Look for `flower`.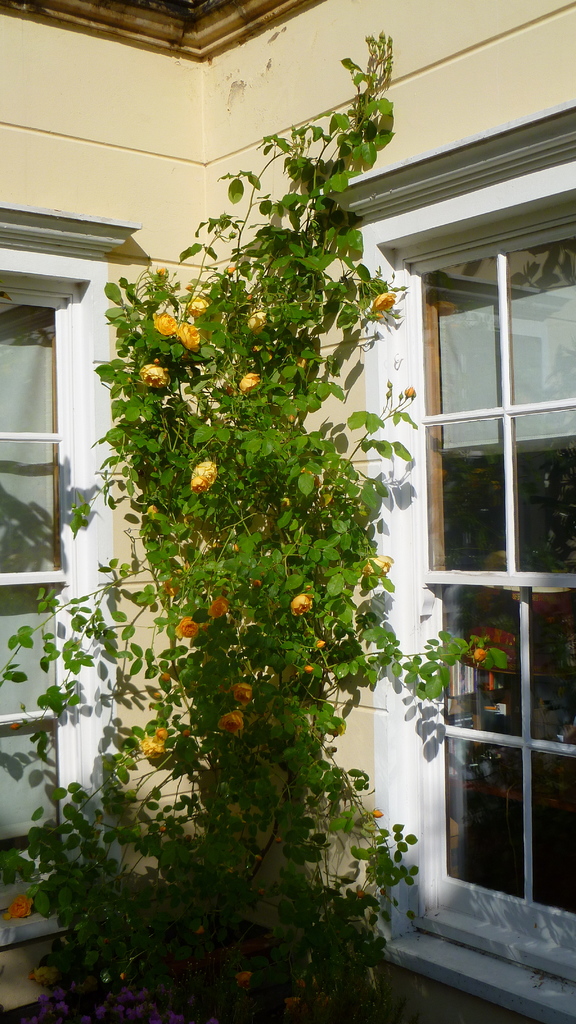
Found: bbox(233, 374, 259, 394).
